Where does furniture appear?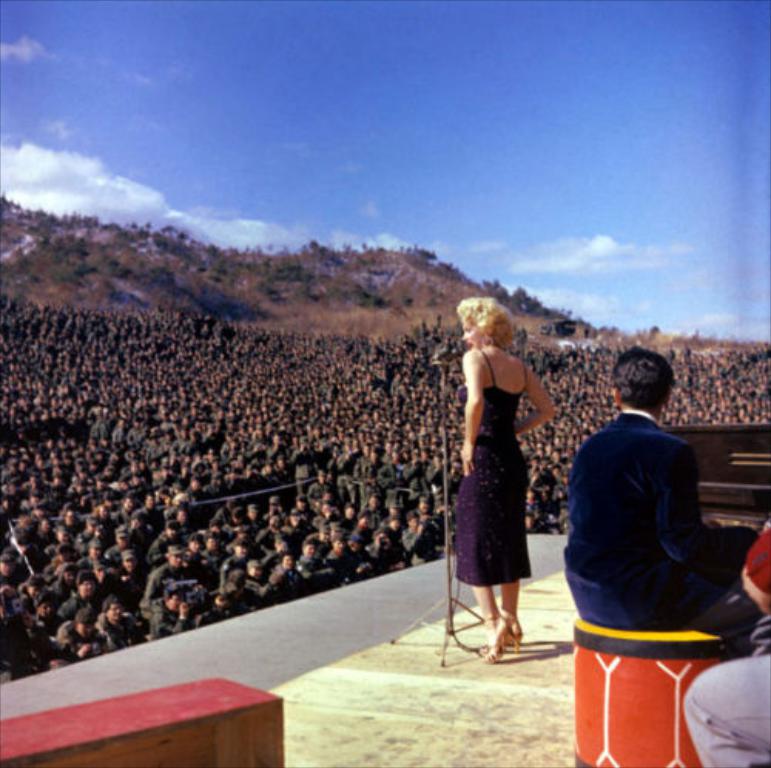
Appears at 566/620/725/766.
